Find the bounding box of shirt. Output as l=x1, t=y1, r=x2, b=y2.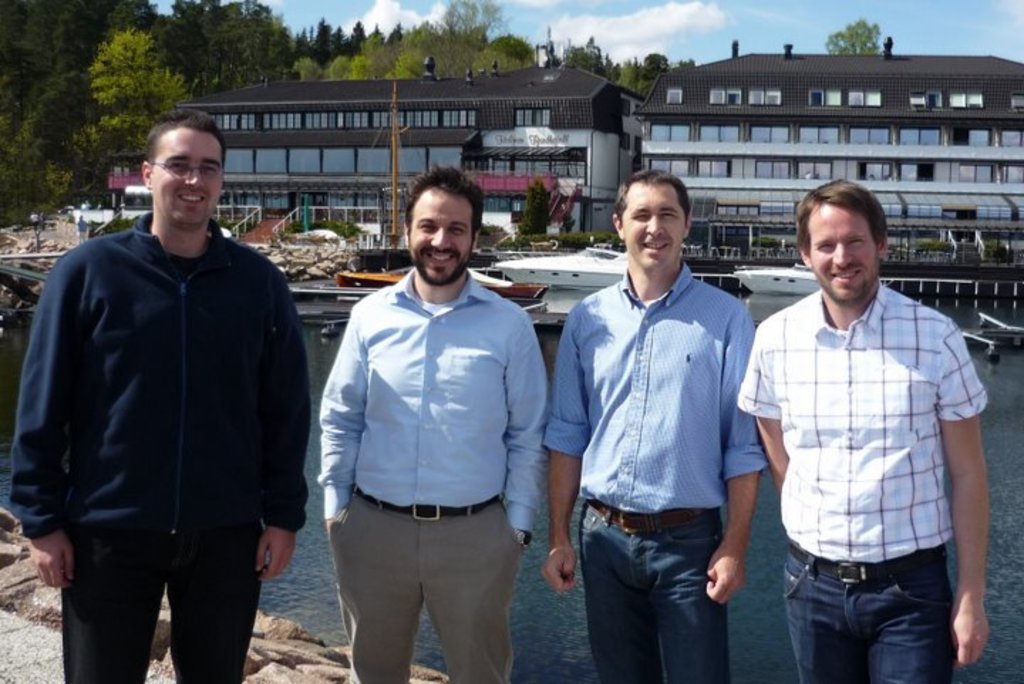
l=316, t=264, r=550, b=520.
